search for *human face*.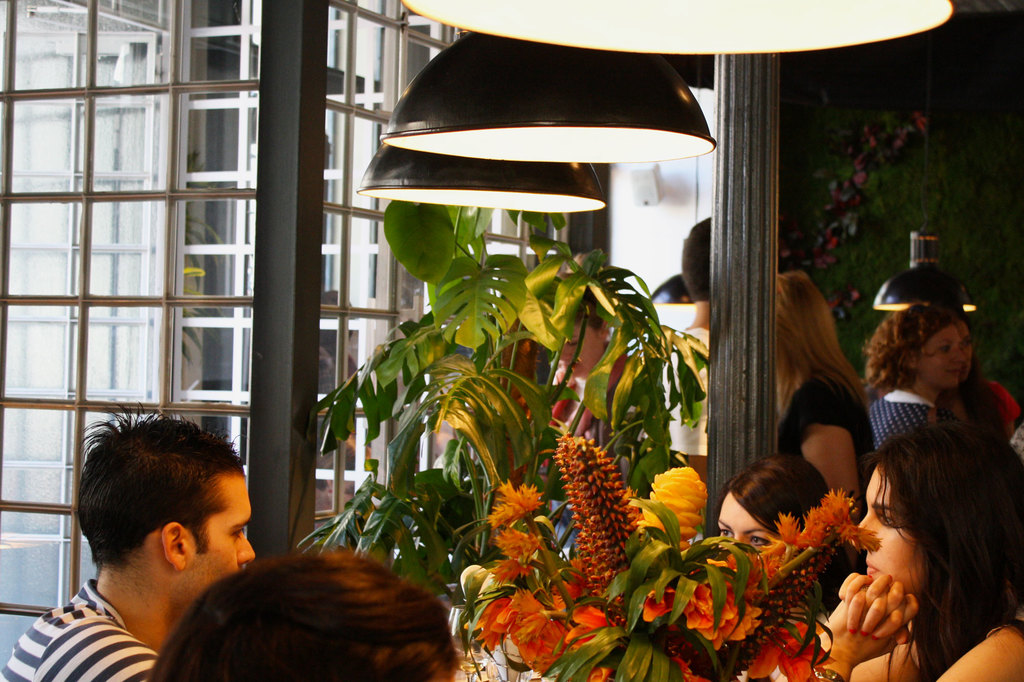
Found at crop(910, 322, 961, 390).
